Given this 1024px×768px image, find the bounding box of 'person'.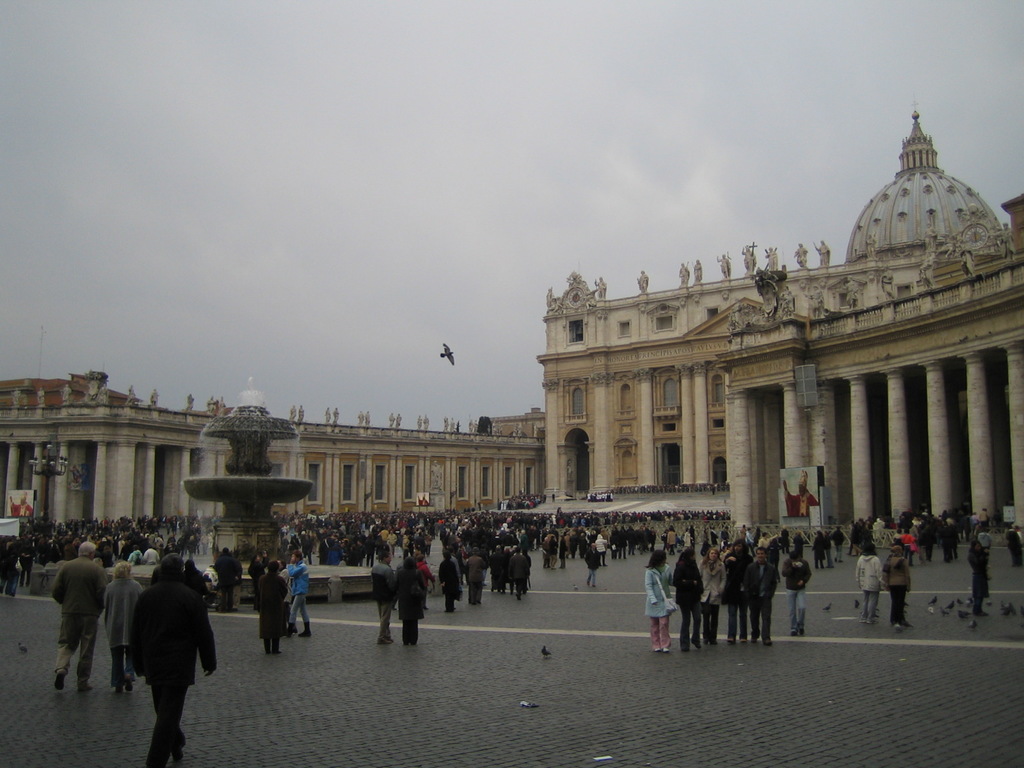
[left=782, top=549, right=815, bottom=636].
